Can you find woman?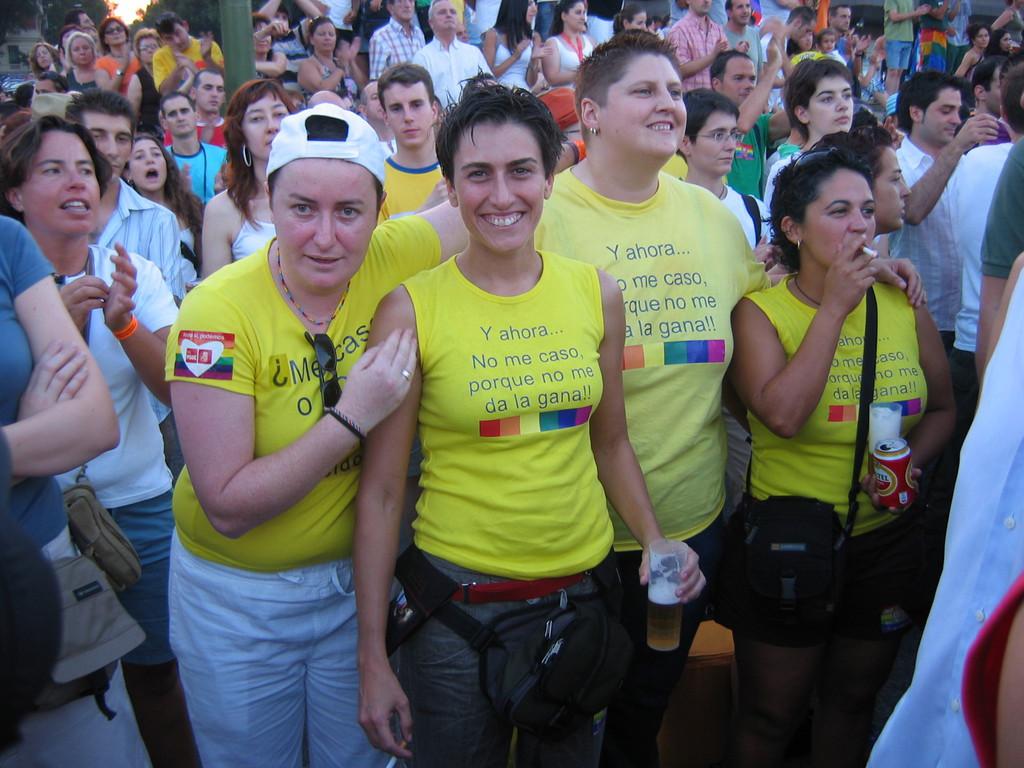
Yes, bounding box: [761, 47, 857, 229].
